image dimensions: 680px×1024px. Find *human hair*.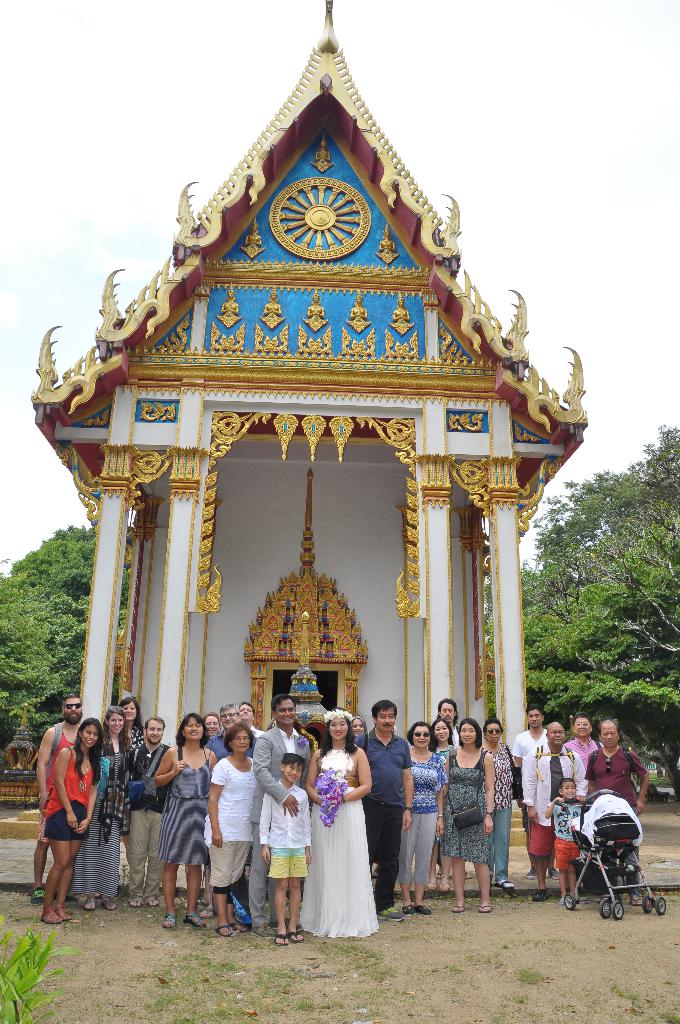
locate(282, 751, 307, 765).
